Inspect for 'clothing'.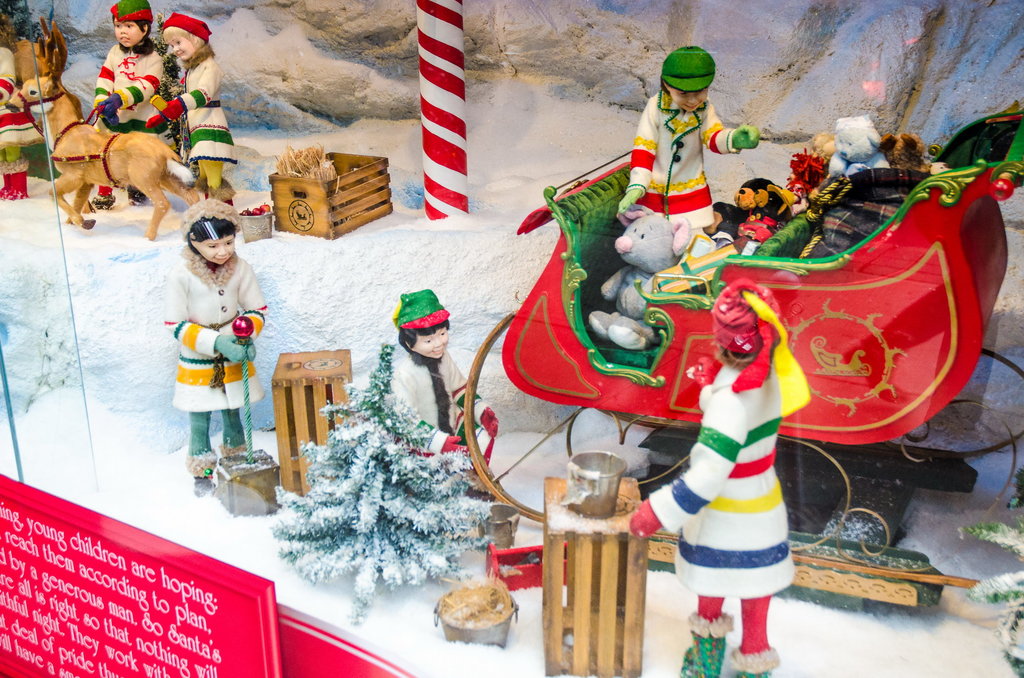
Inspection: locate(97, 36, 165, 192).
